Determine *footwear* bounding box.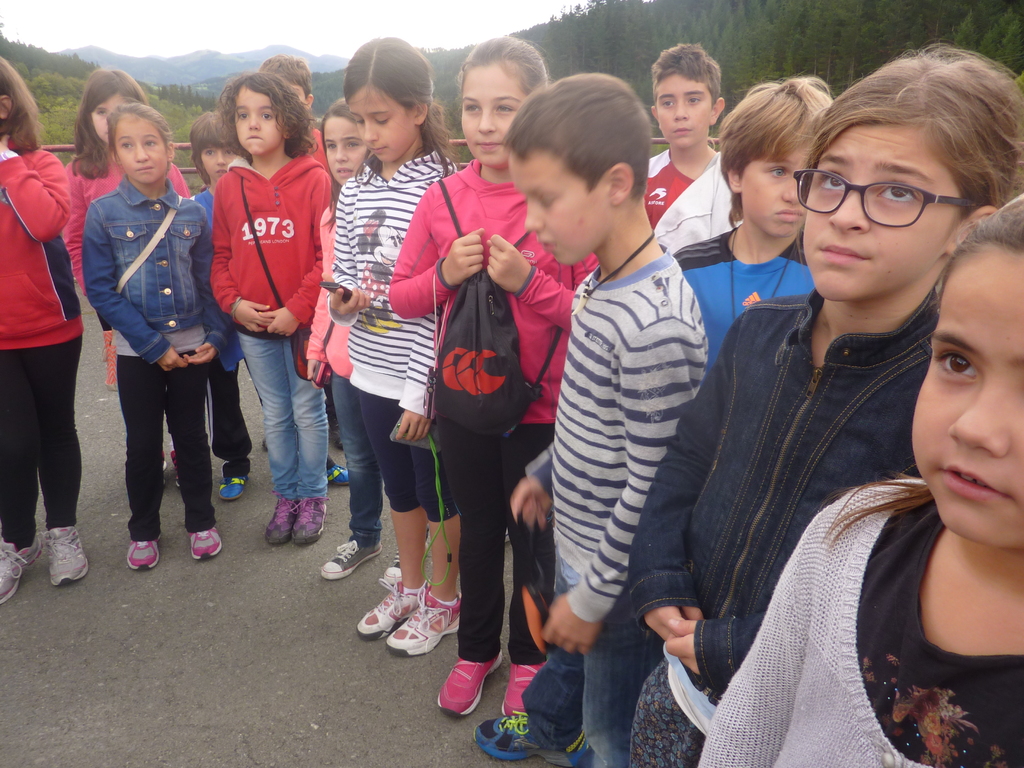
Determined: 212/467/242/502.
